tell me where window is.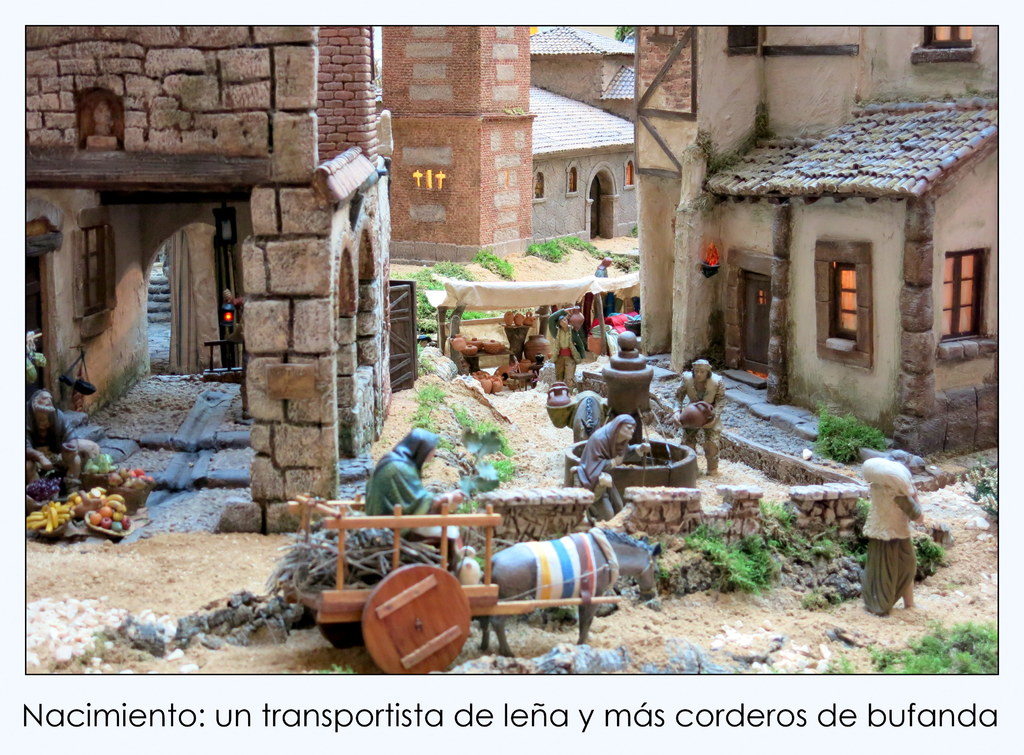
window is at box(826, 248, 877, 343).
